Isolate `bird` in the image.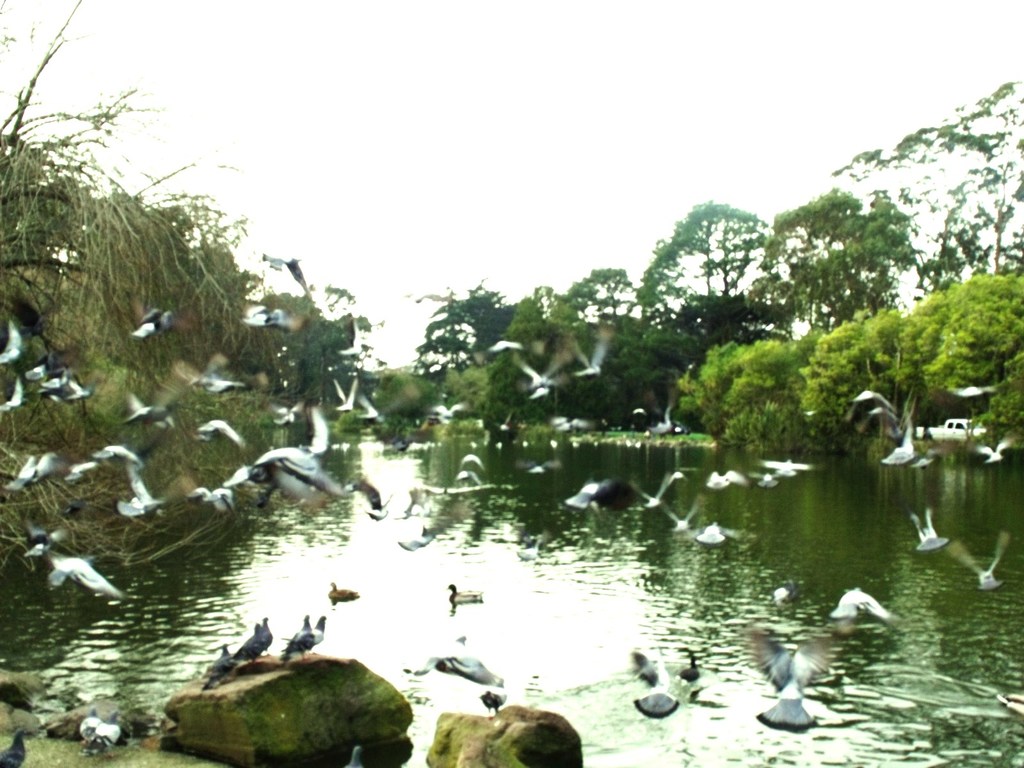
Isolated region: {"left": 908, "top": 503, "right": 953, "bottom": 548}.
